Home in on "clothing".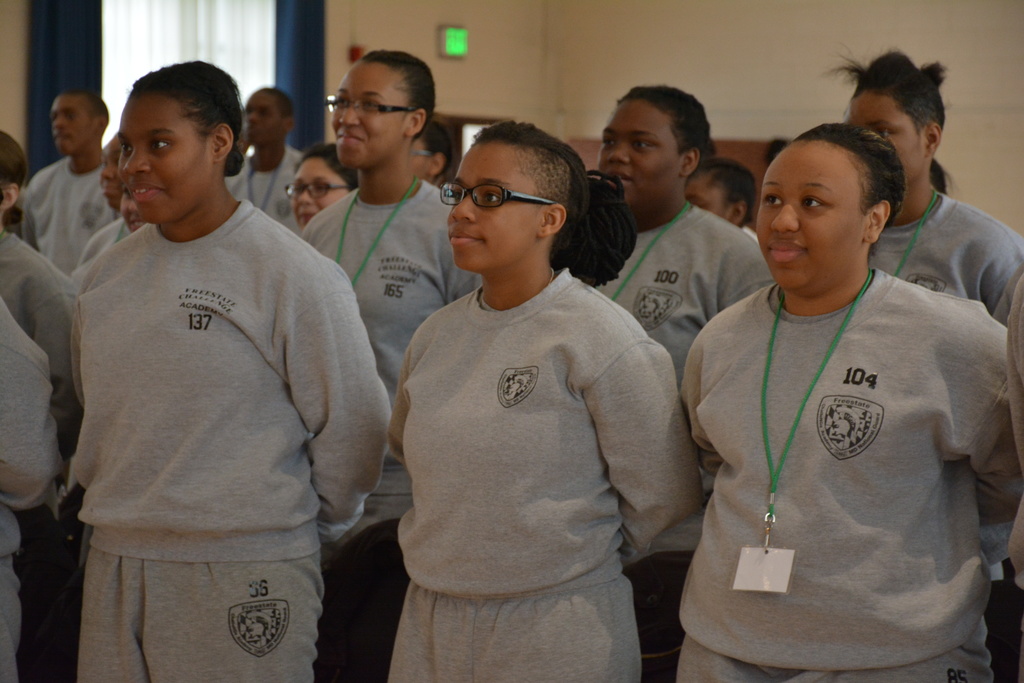
Homed in at detection(15, 134, 127, 267).
